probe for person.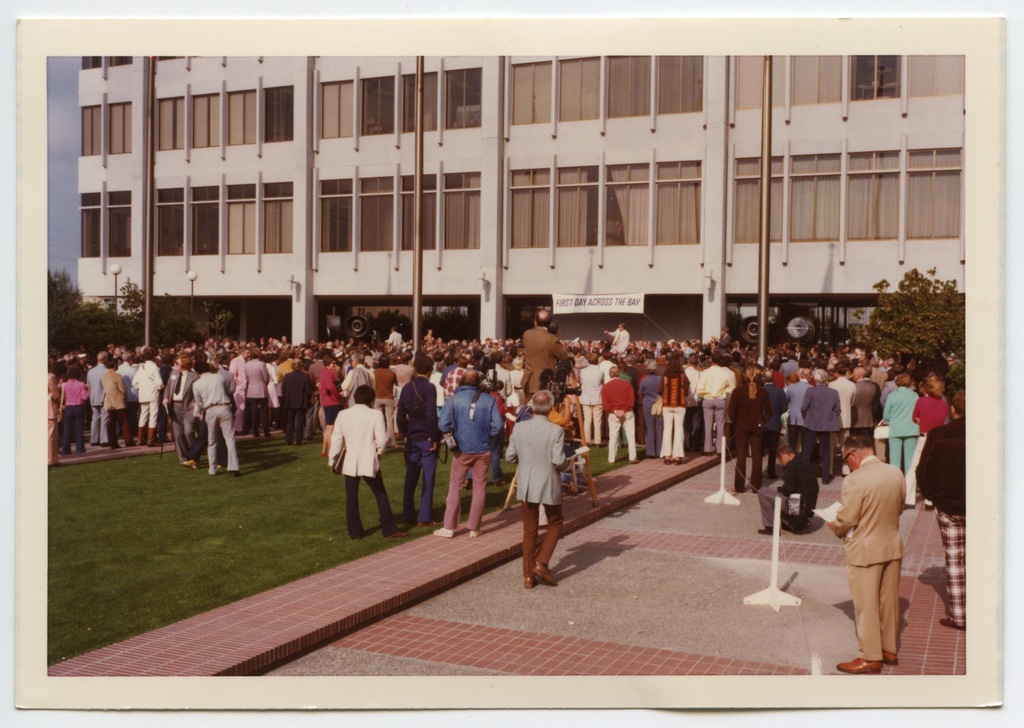
Probe result: (left=329, top=385, right=410, bottom=539).
